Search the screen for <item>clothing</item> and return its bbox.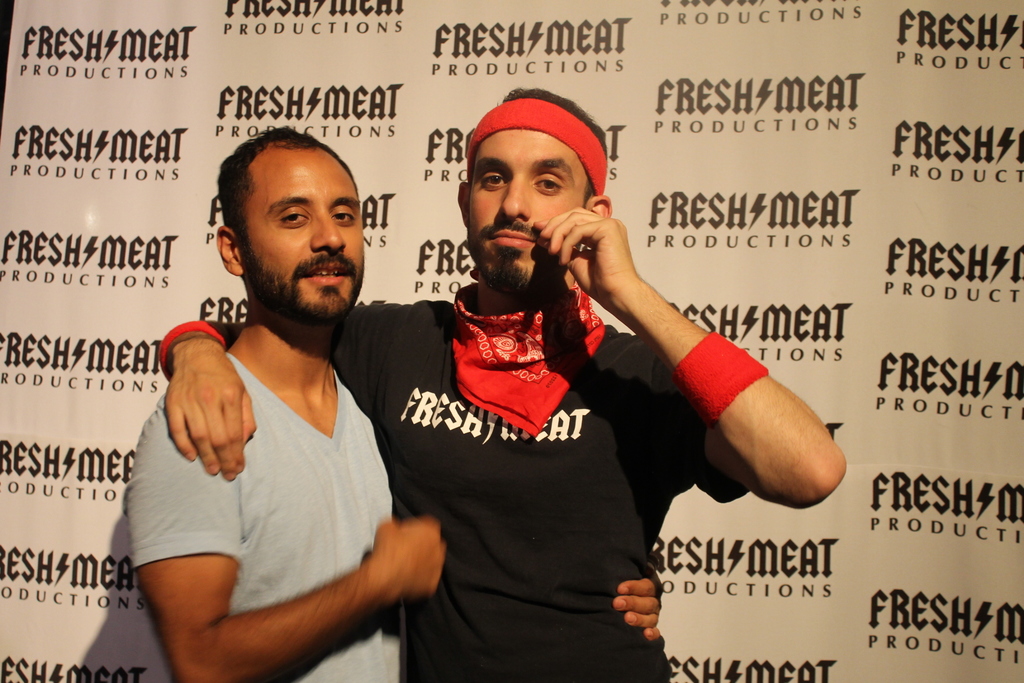
Found: bbox=(168, 266, 726, 682).
